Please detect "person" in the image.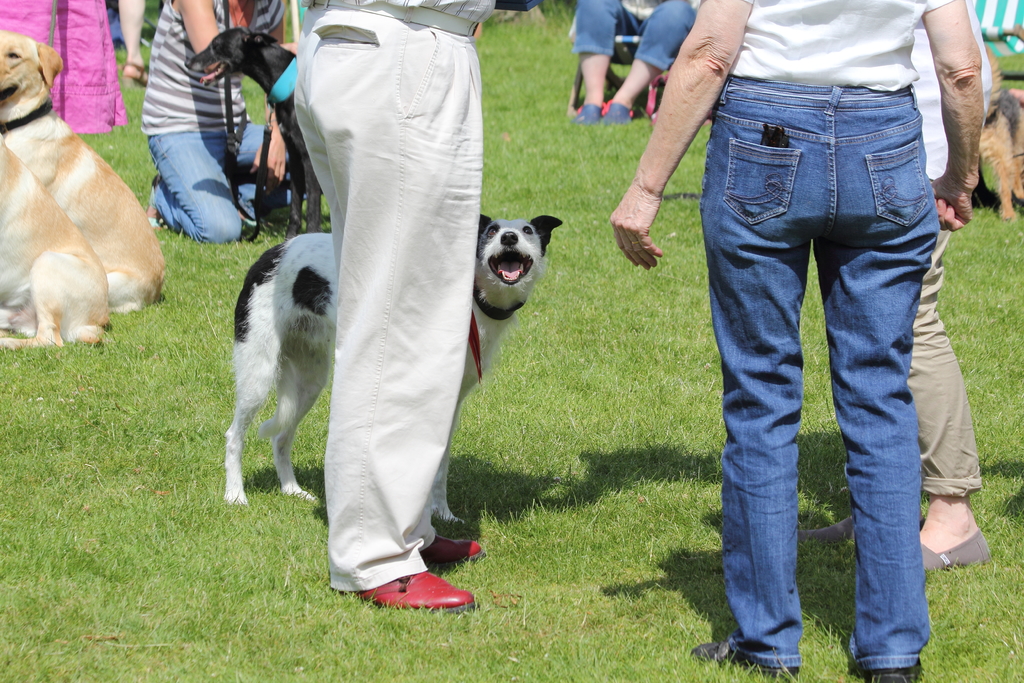
<region>803, 0, 1000, 575</region>.
